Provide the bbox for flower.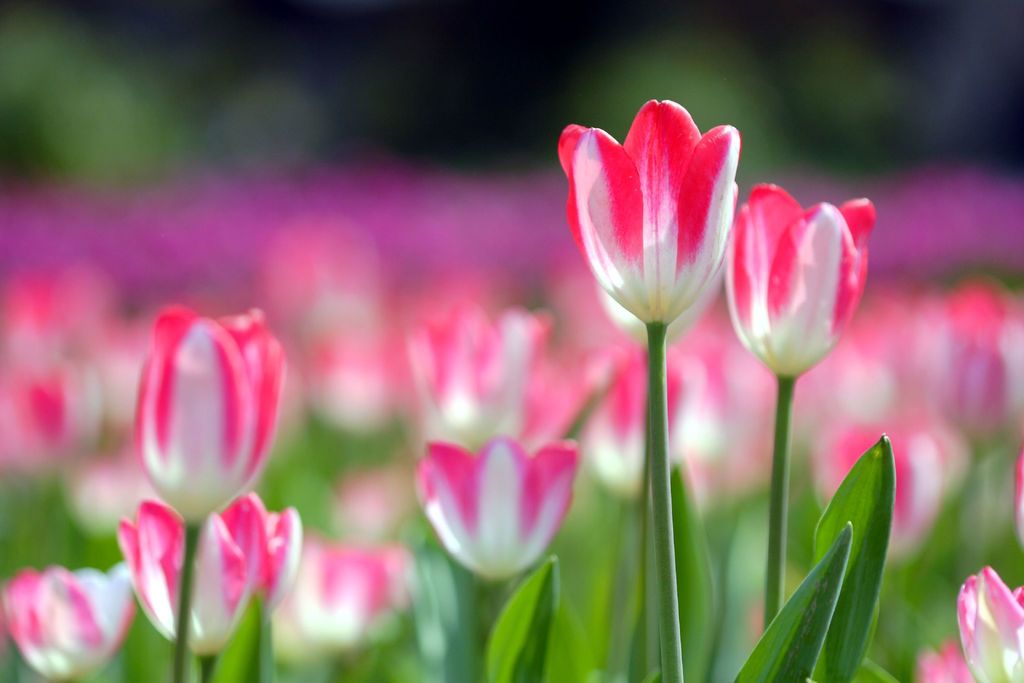
l=409, t=431, r=577, b=585.
